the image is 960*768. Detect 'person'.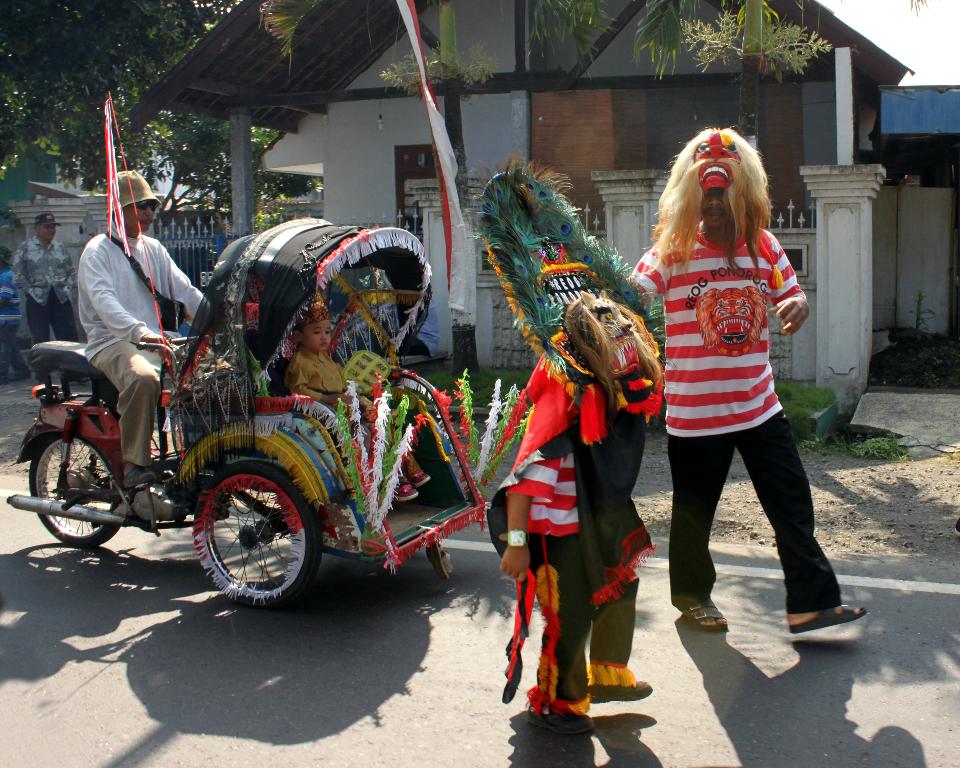
Detection: (76, 172, 212, 479).
